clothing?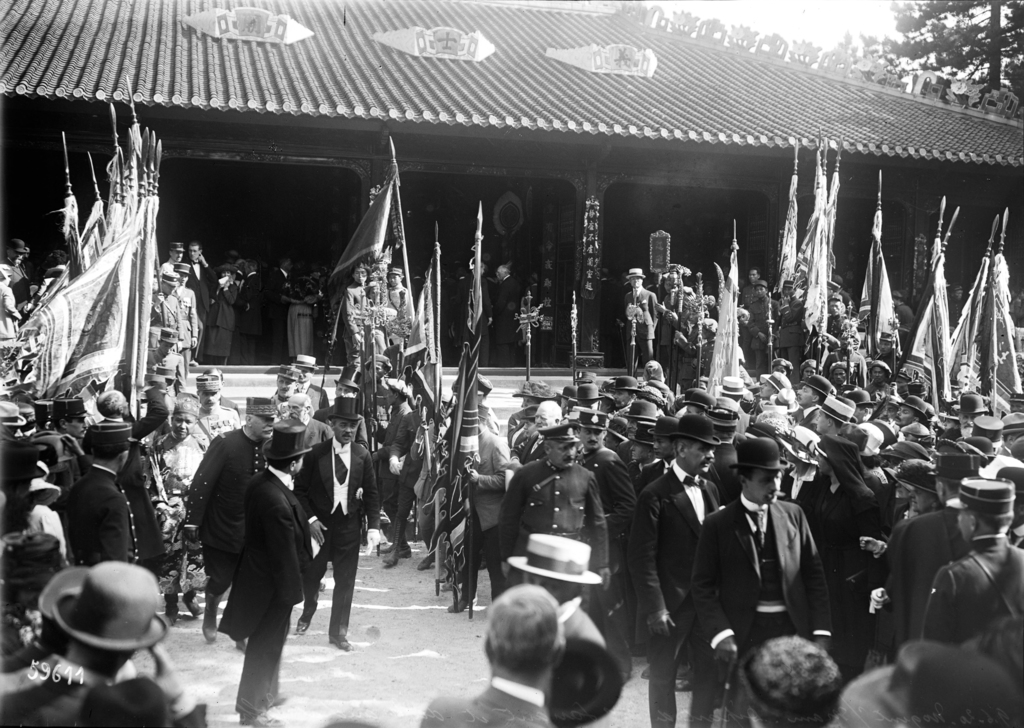
{"x1": 815, "y1": 486, "x2": 880, "y2": 652}
